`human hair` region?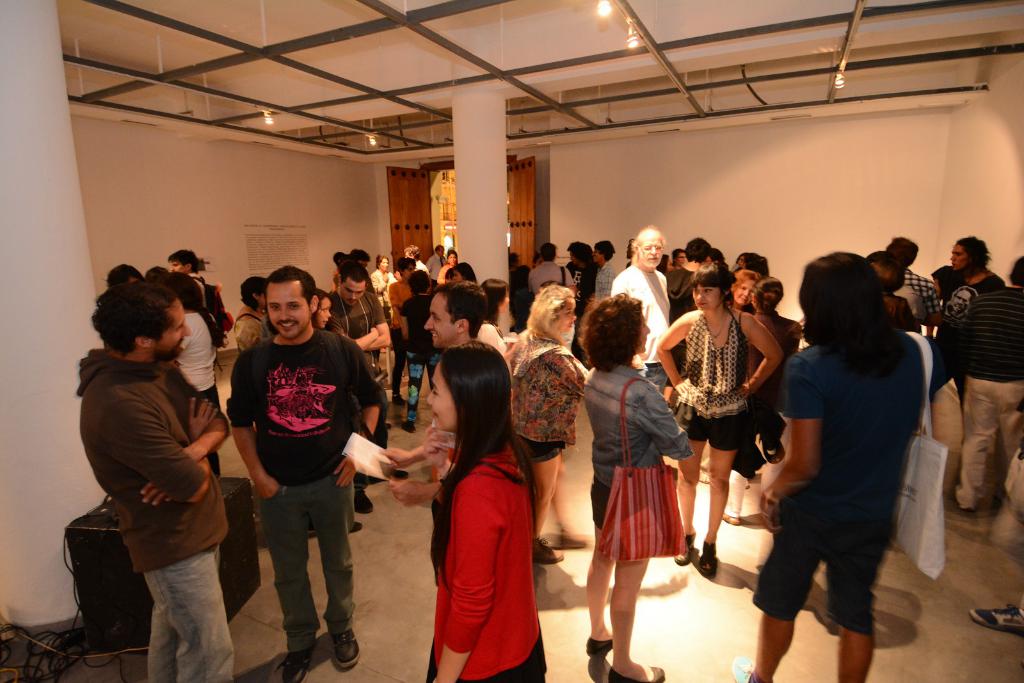
detection(446, 249, 459, 262)
